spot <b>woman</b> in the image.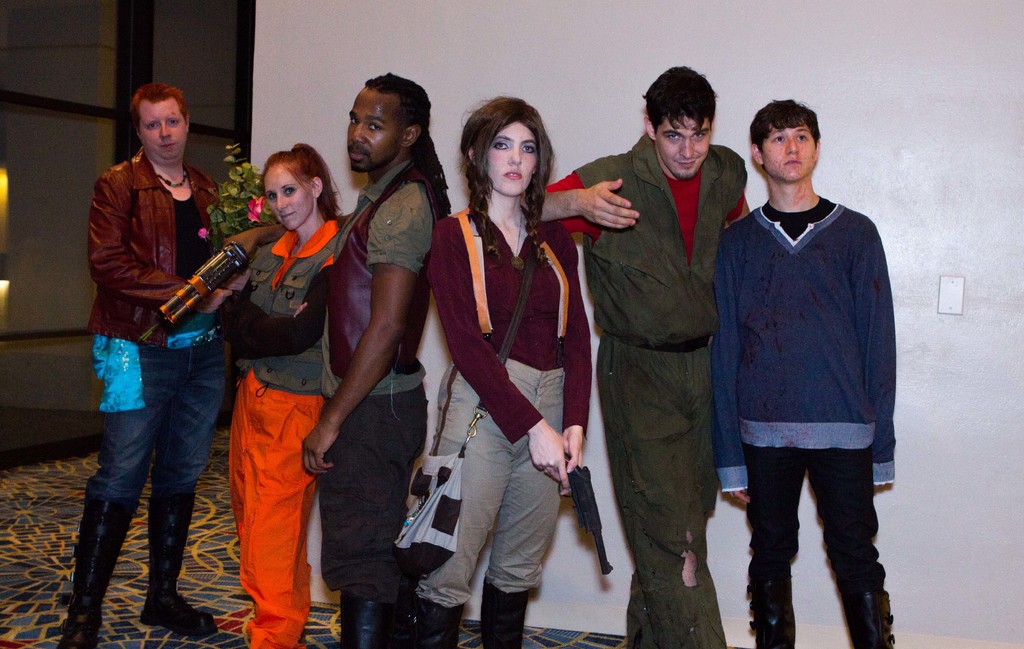
<b>woman</b> found at [60,83,225,648].
